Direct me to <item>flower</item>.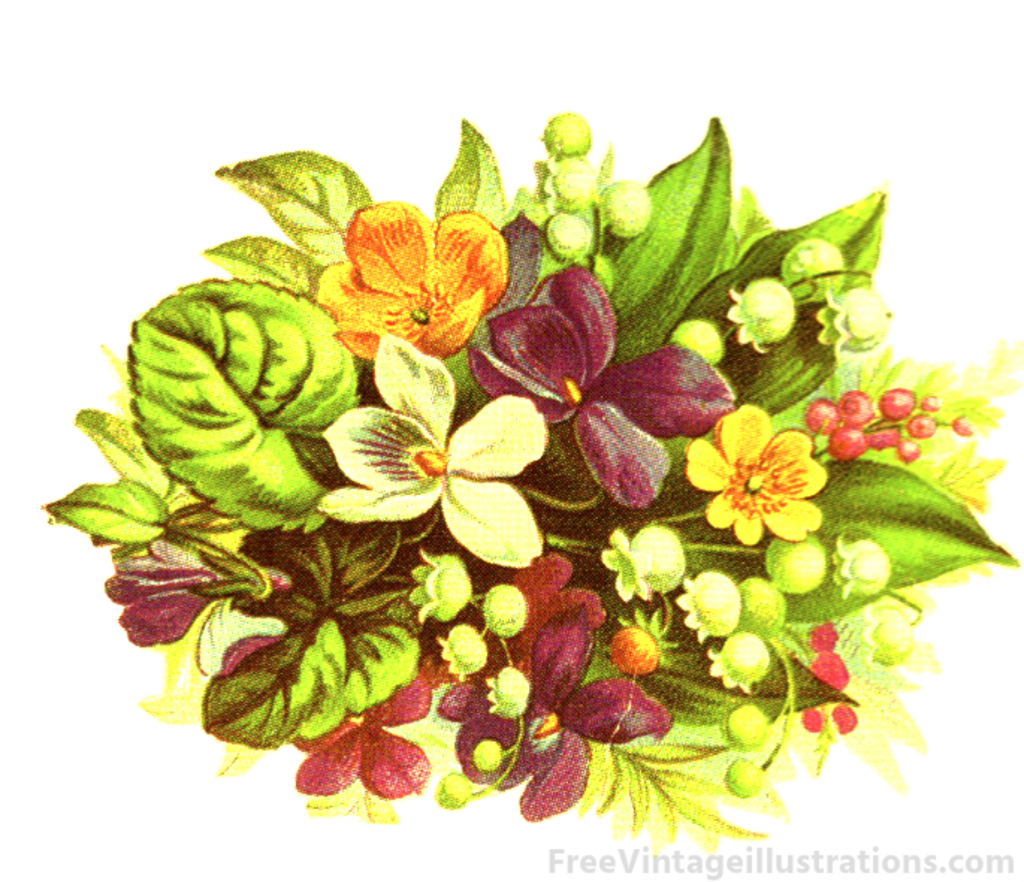
Direction: 293/673/429/798.
